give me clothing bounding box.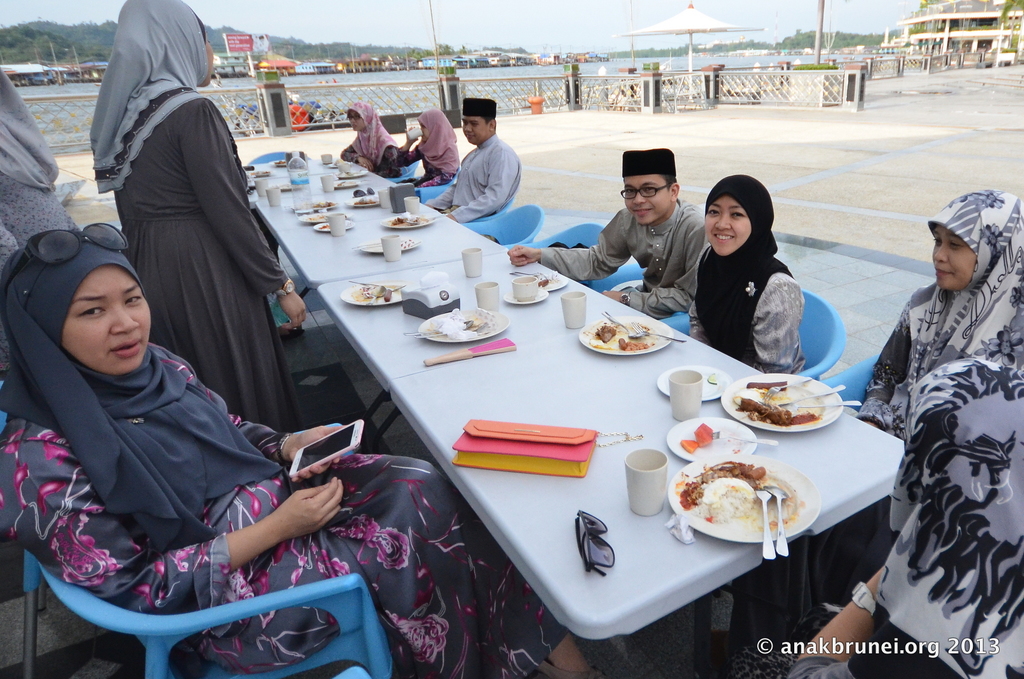
753, 349, 1023, 678.
